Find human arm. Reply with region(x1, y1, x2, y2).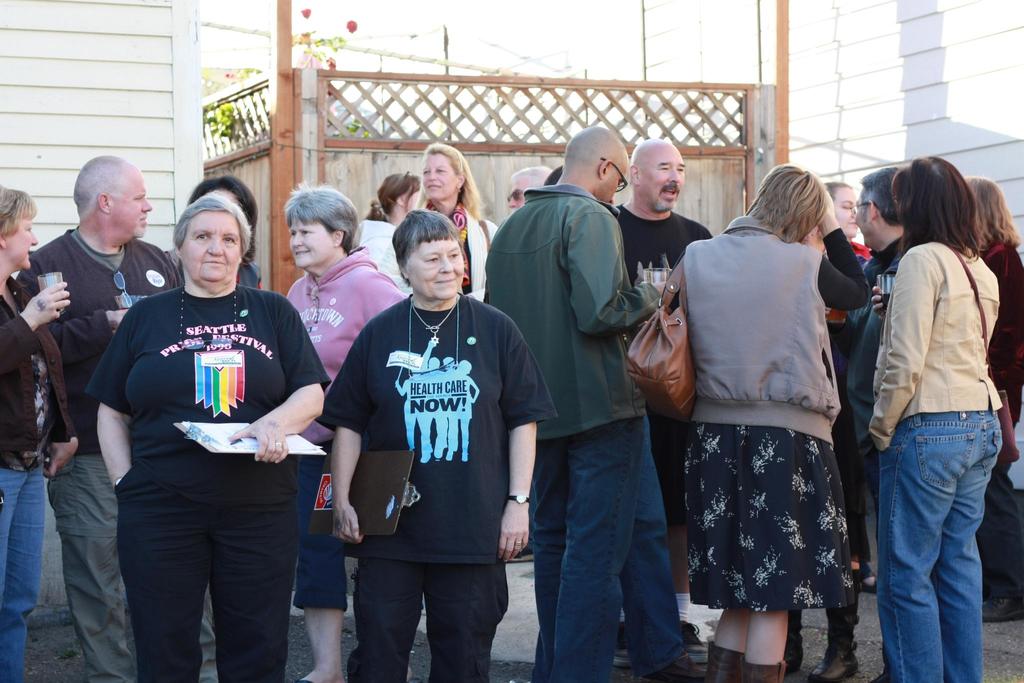
region(224, 299, 328, 465).
